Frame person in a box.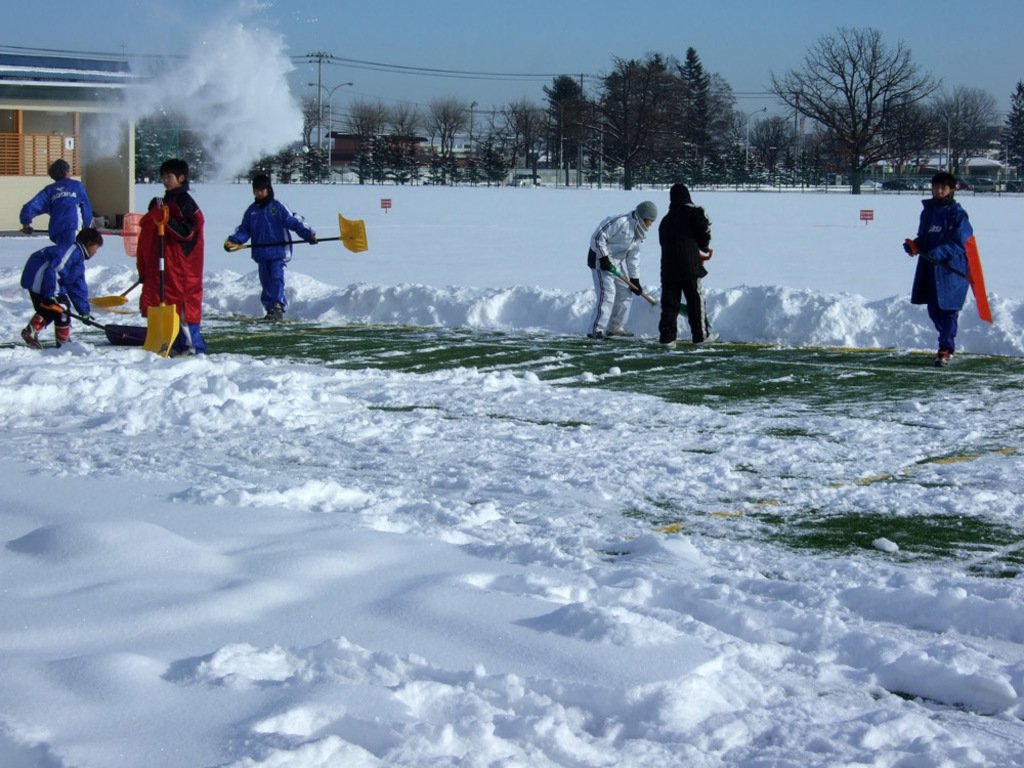
box=[17, 147, 96, 325].
